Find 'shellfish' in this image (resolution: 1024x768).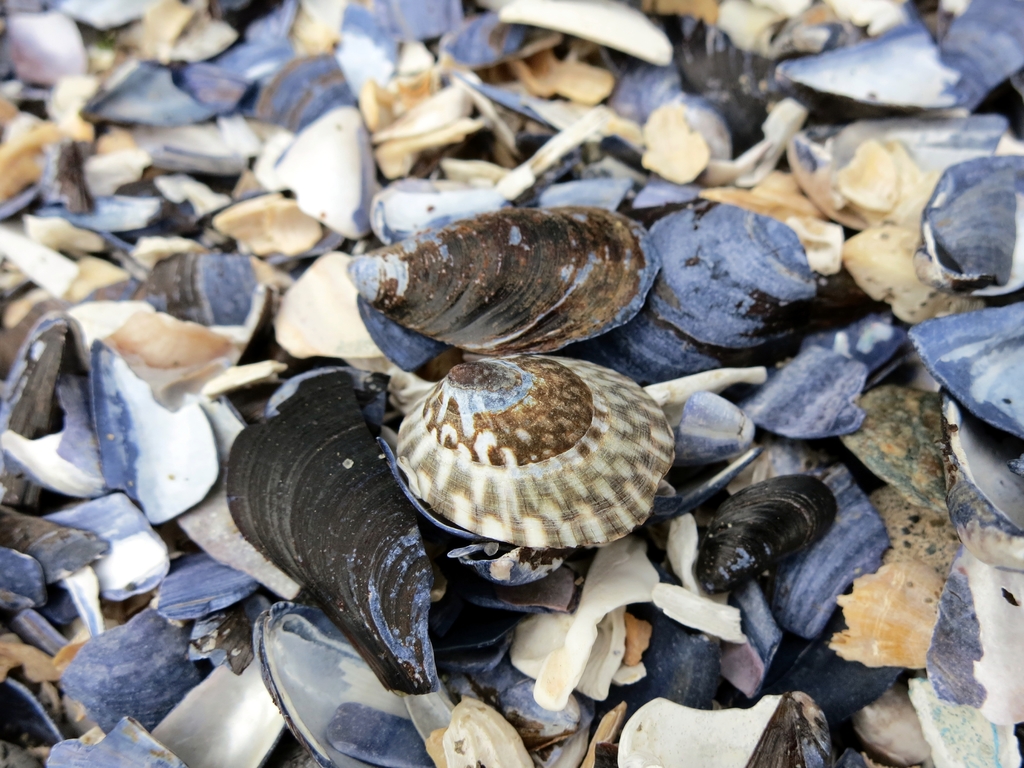
[left=387, top=353, right=680, bottom=553].
